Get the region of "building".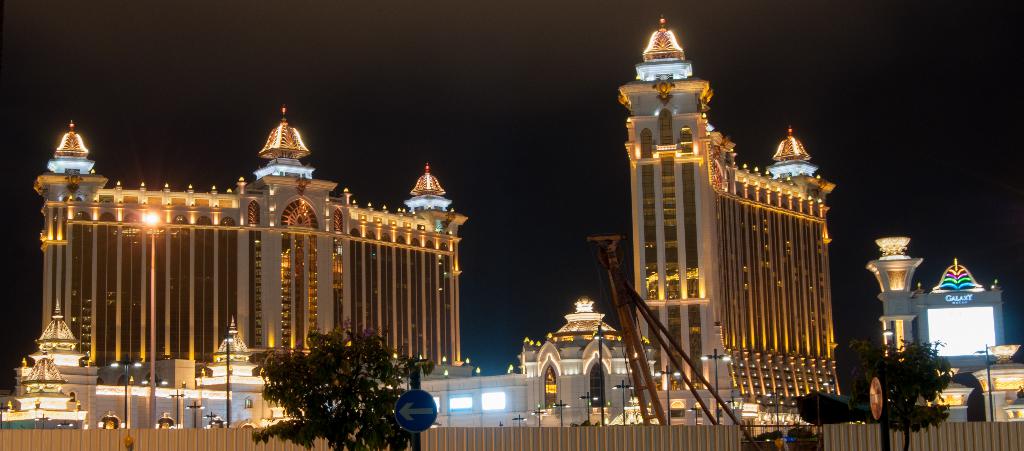
(15, 114, 473, 436).
